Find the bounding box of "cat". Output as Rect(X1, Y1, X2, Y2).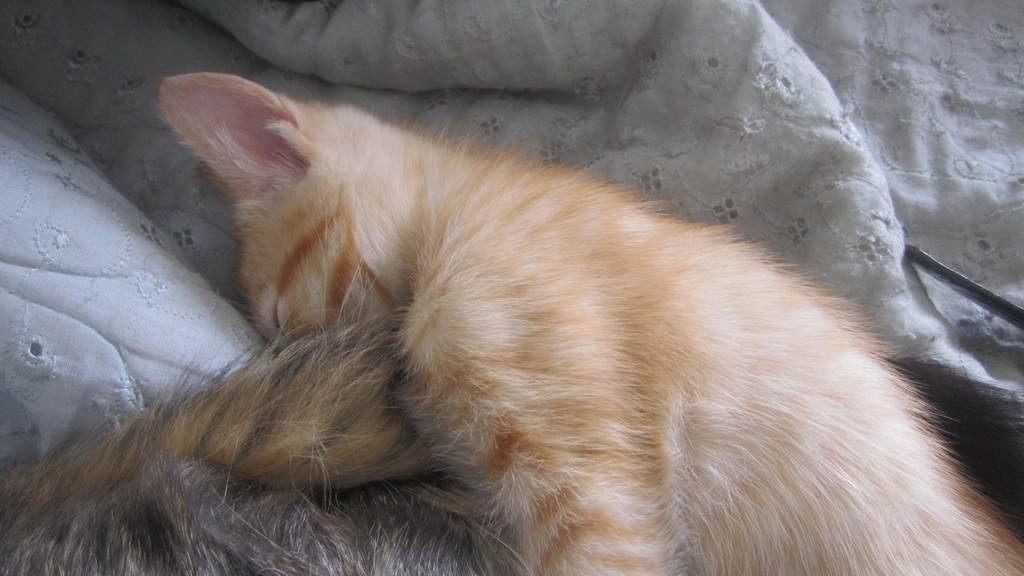
Rect(0, 66, 1023, 575).
